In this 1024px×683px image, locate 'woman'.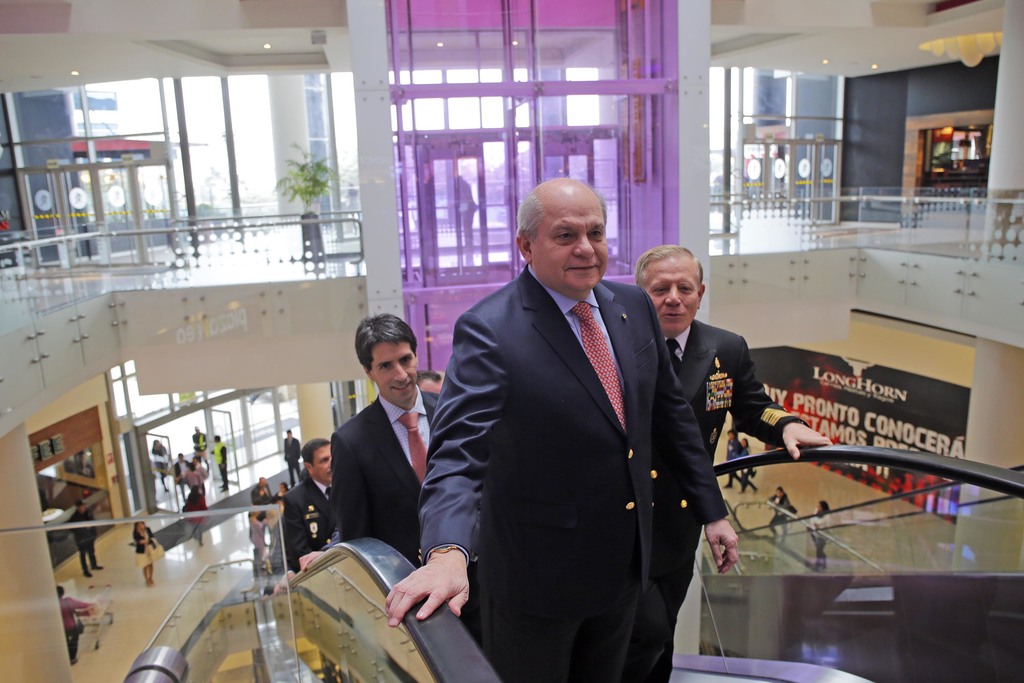
Bounding box: box(131, 518, 156, 583).
